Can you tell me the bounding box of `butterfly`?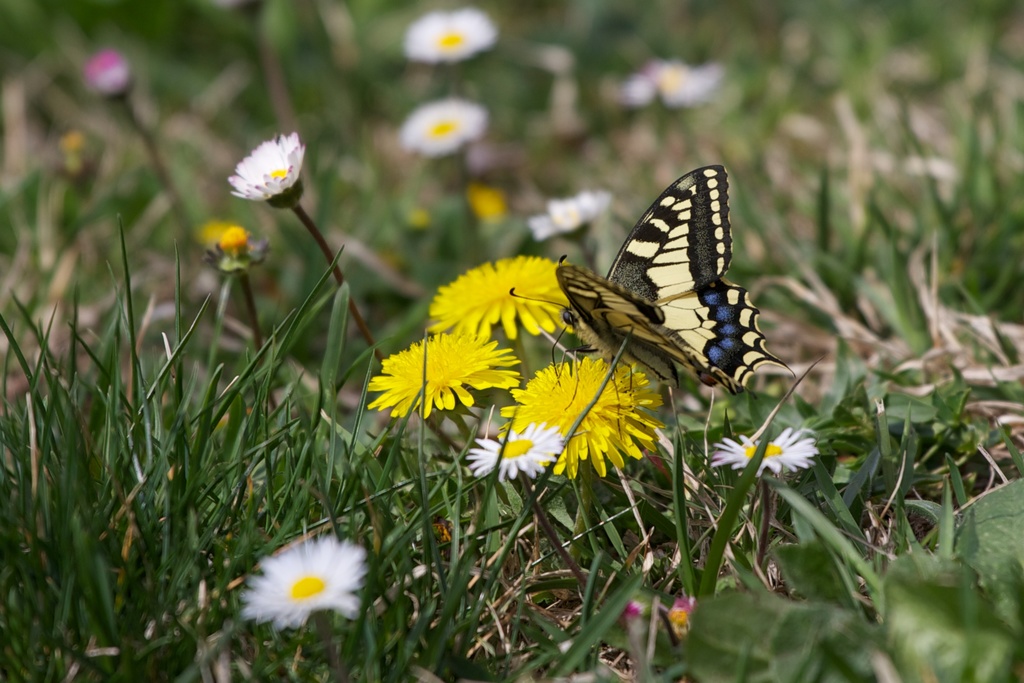
bbox=(540, 155, 781, 404).
